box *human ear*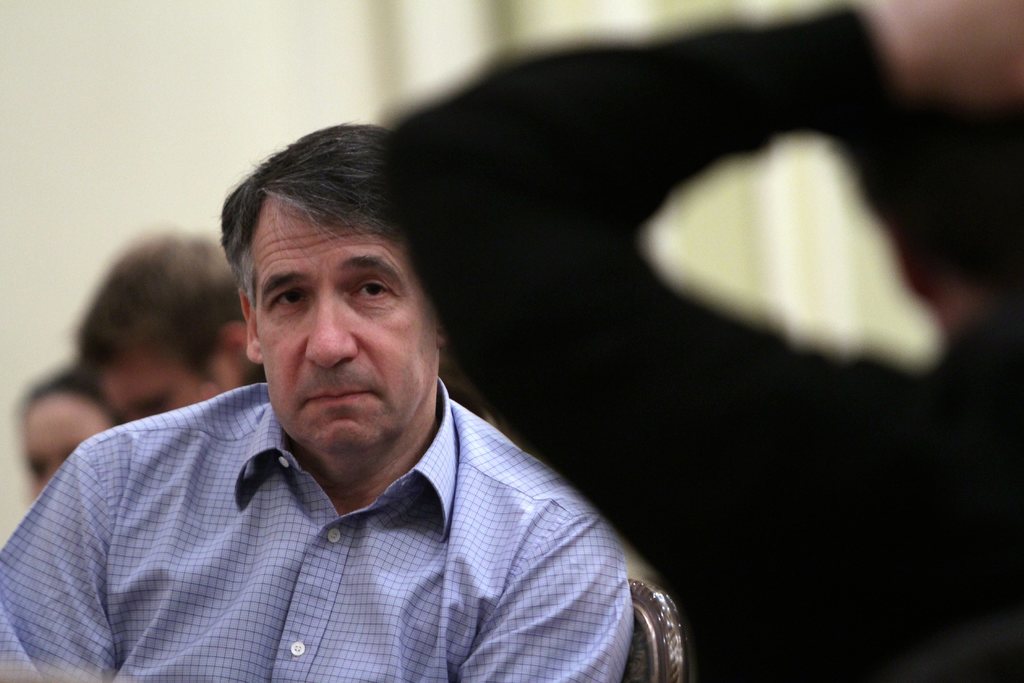
(left=234, top=286, right=264, bottom=361)
